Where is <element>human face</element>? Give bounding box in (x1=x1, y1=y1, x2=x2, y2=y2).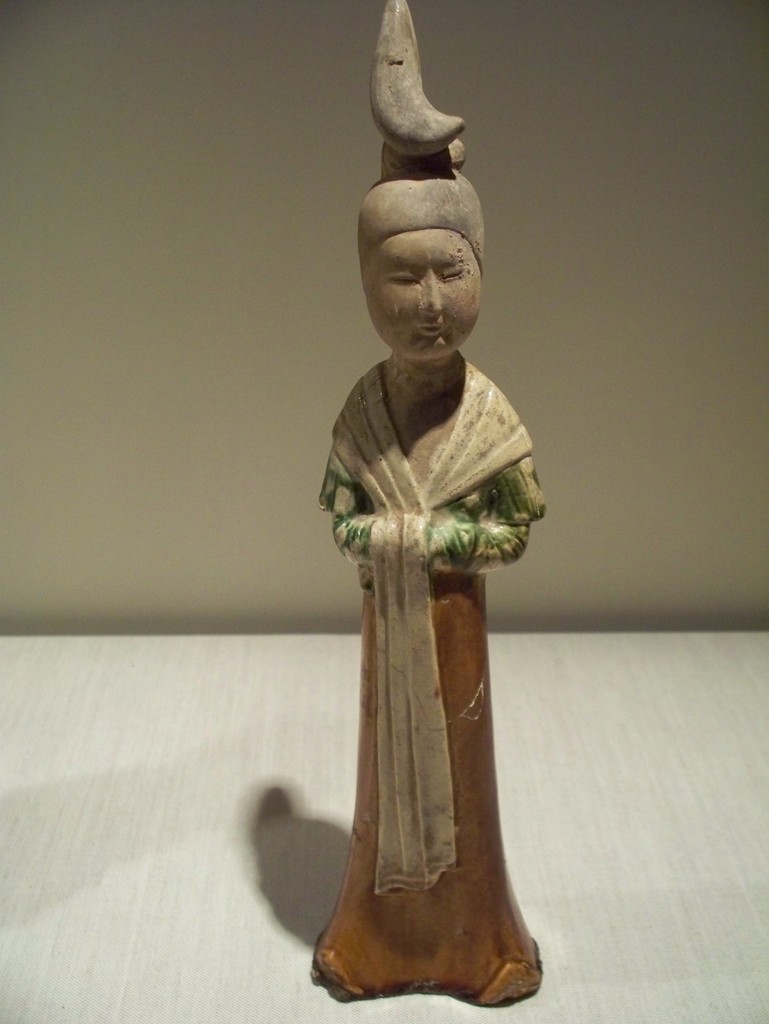
(x1=364, y1=227, x2=481, y2=356).
